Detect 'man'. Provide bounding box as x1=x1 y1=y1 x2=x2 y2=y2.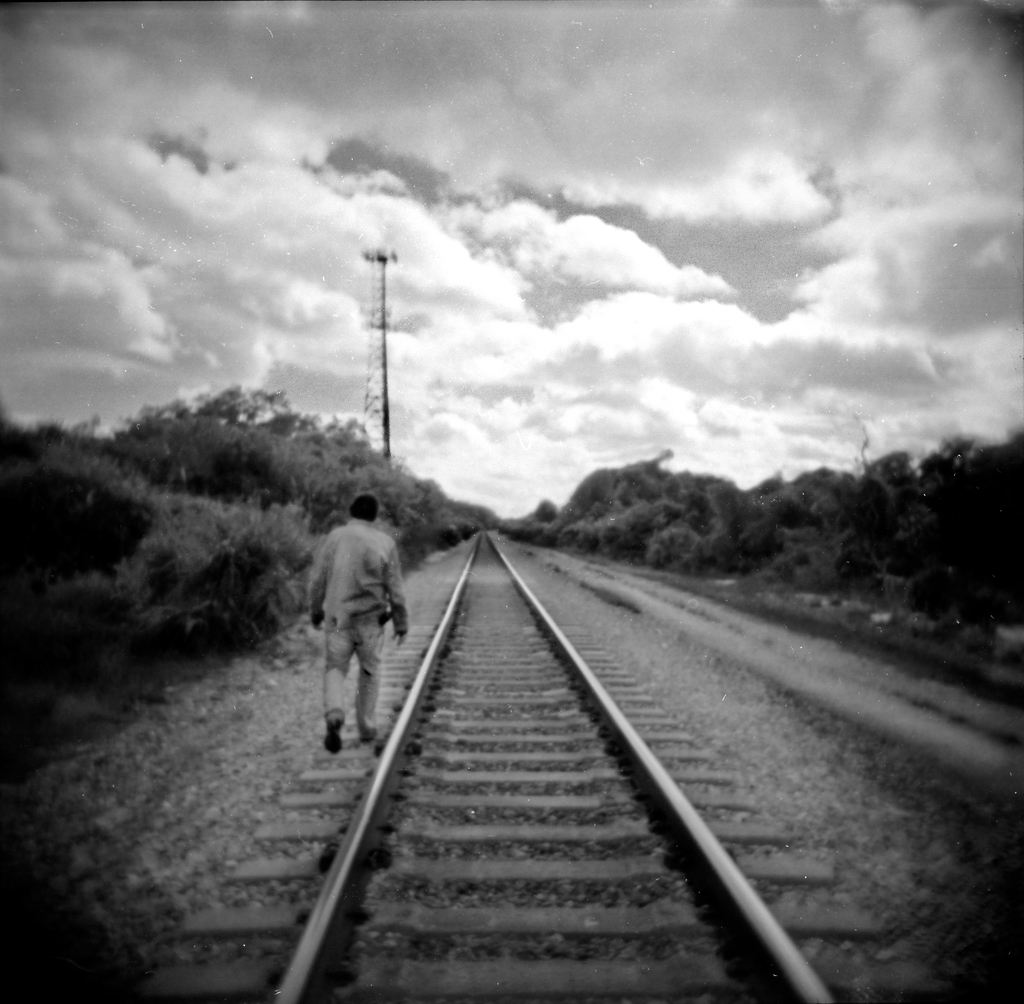
x1=304 y1=490 x2=413 y2=762.
